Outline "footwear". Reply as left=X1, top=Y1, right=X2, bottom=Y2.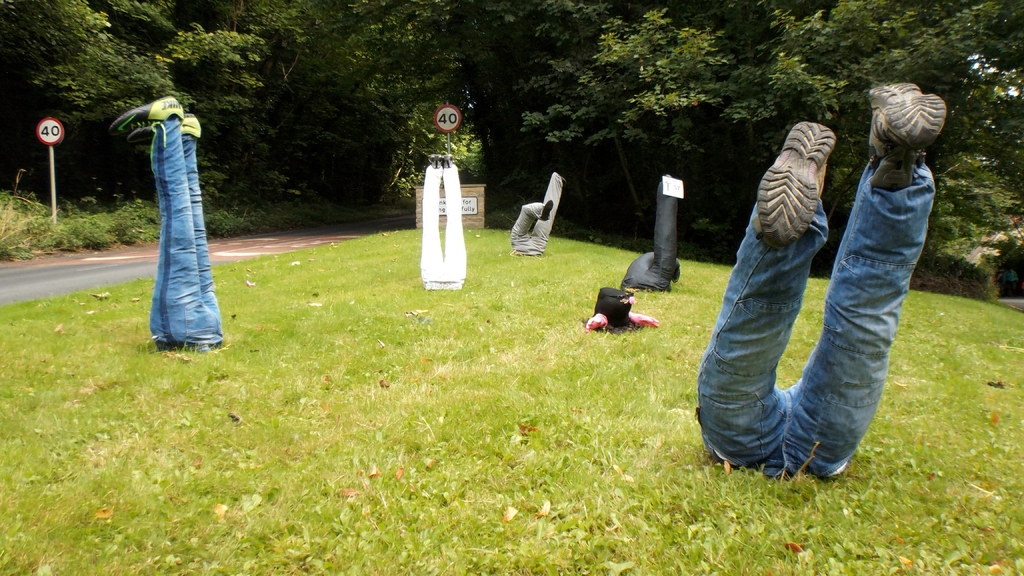
left=127, top=109, right=205, bottom=142.
